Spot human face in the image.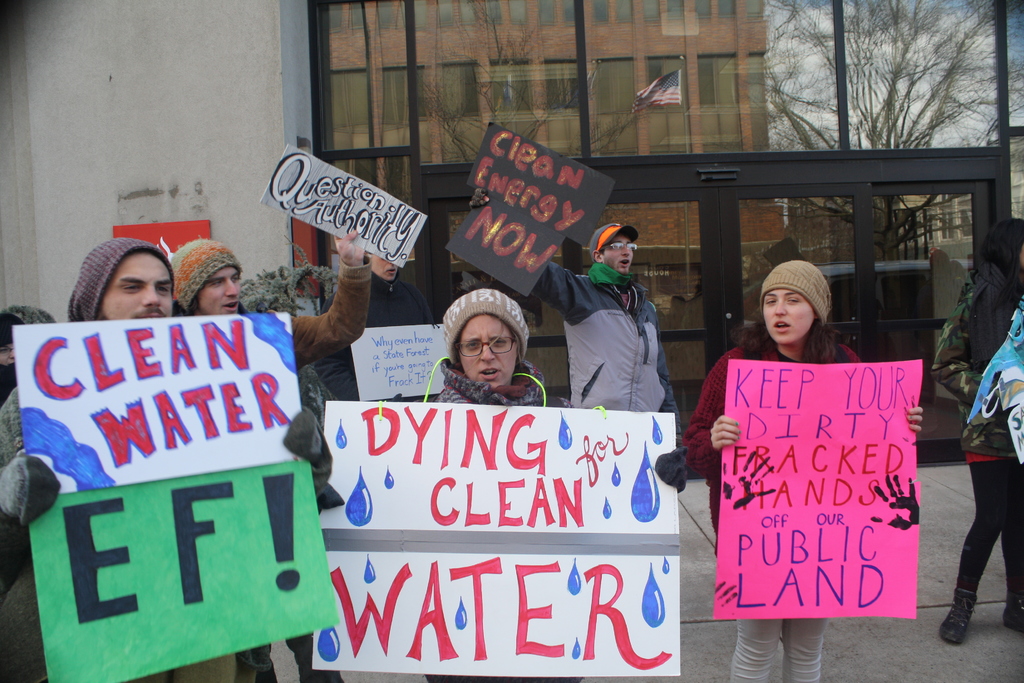
human face found at <box>602,224,640,278</box>.
